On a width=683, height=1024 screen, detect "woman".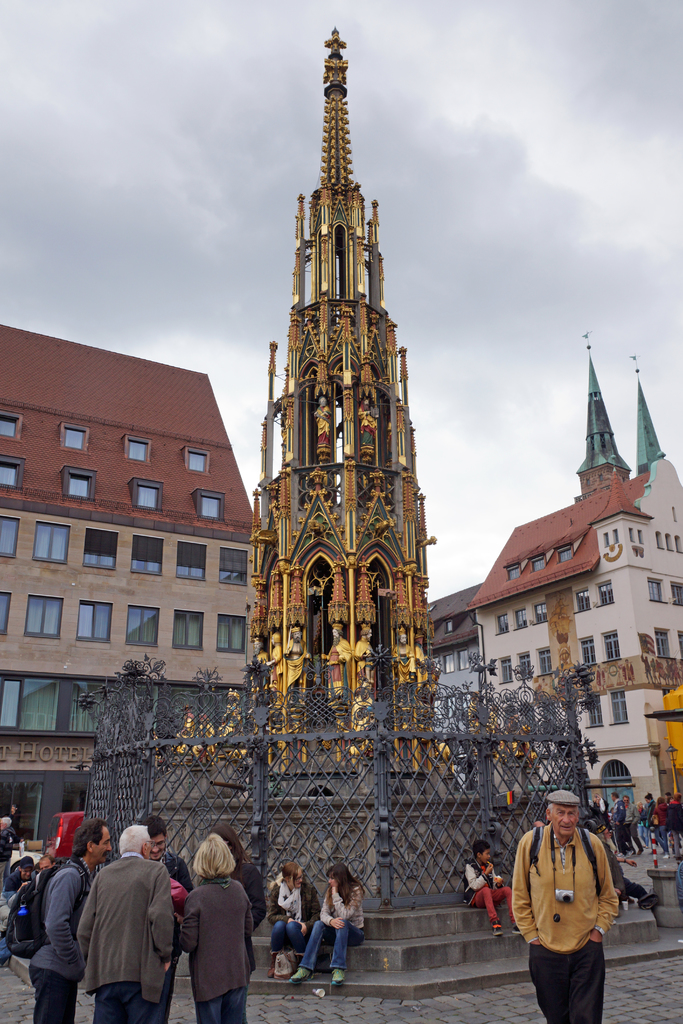
[304, 861, 375, 996].
